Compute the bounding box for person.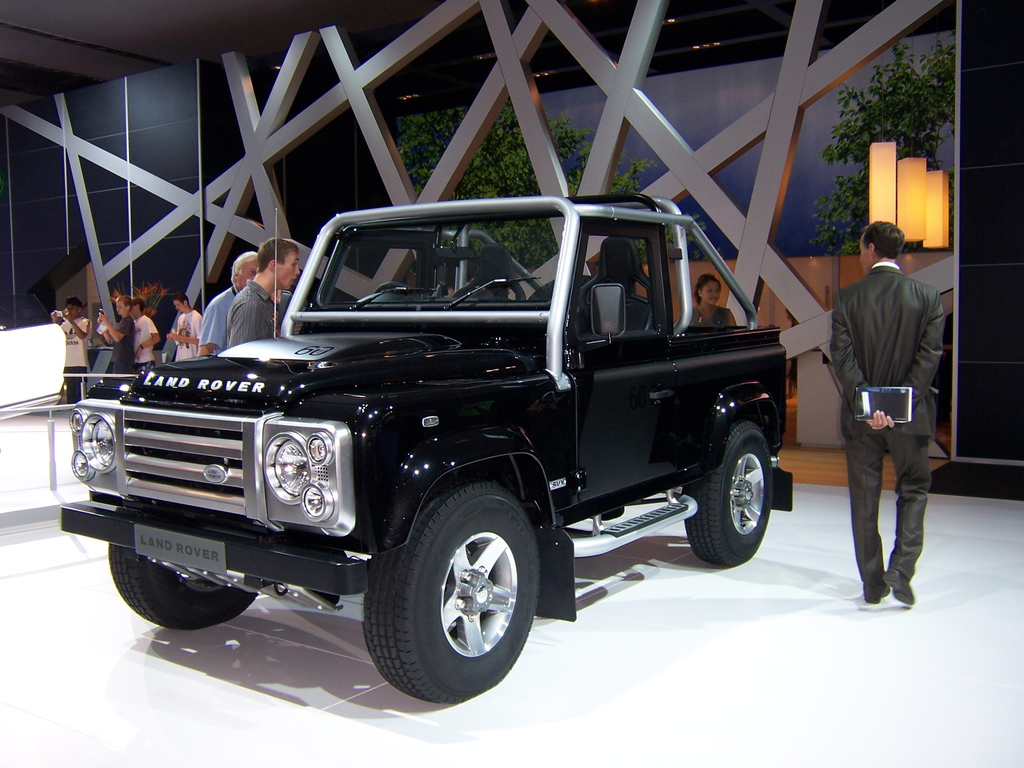
<region>136, 298, 161, 378</region>.
